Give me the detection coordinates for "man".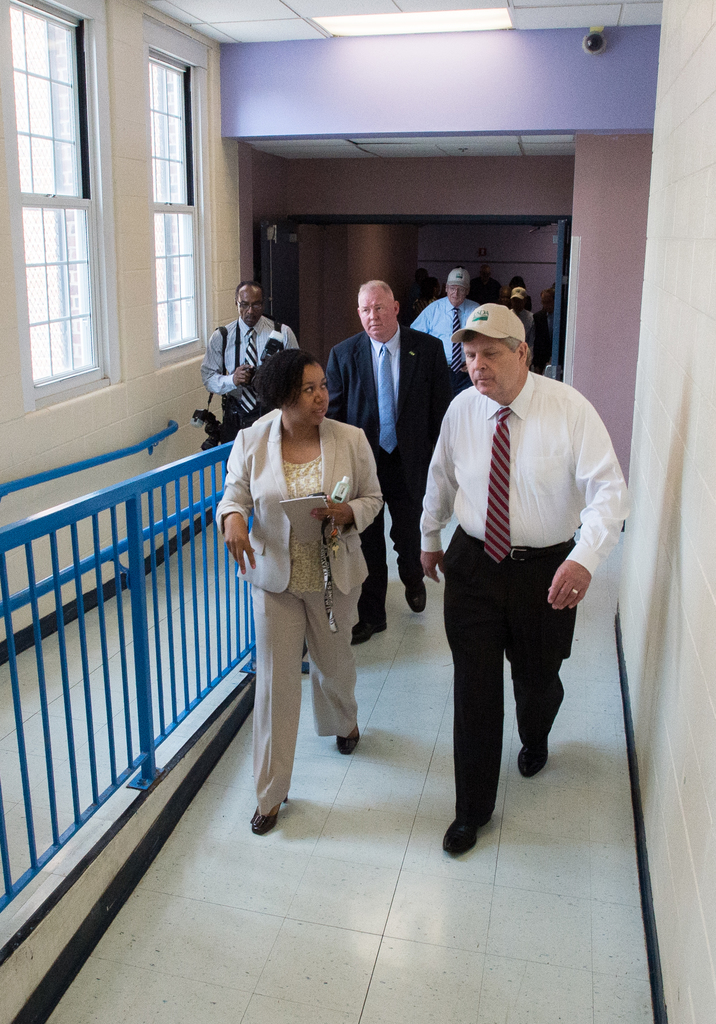
<box>508,284,537,355</box>.
